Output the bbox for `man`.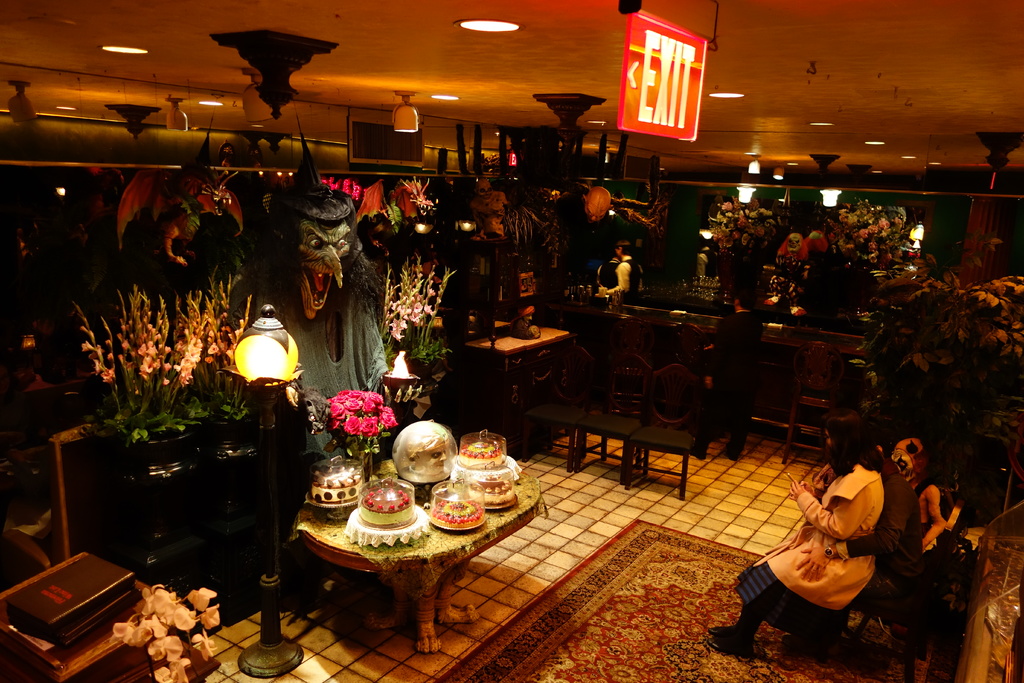
bbox=(770, 231, 813, 319).
